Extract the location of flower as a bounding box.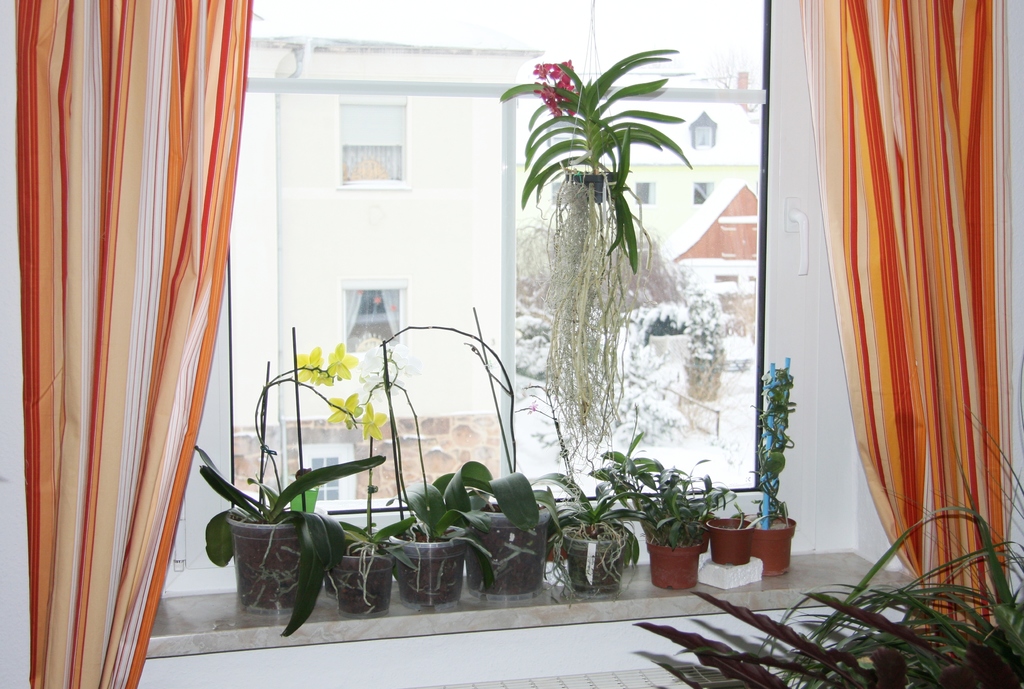
bbox=[314, 367, 332, 385].
